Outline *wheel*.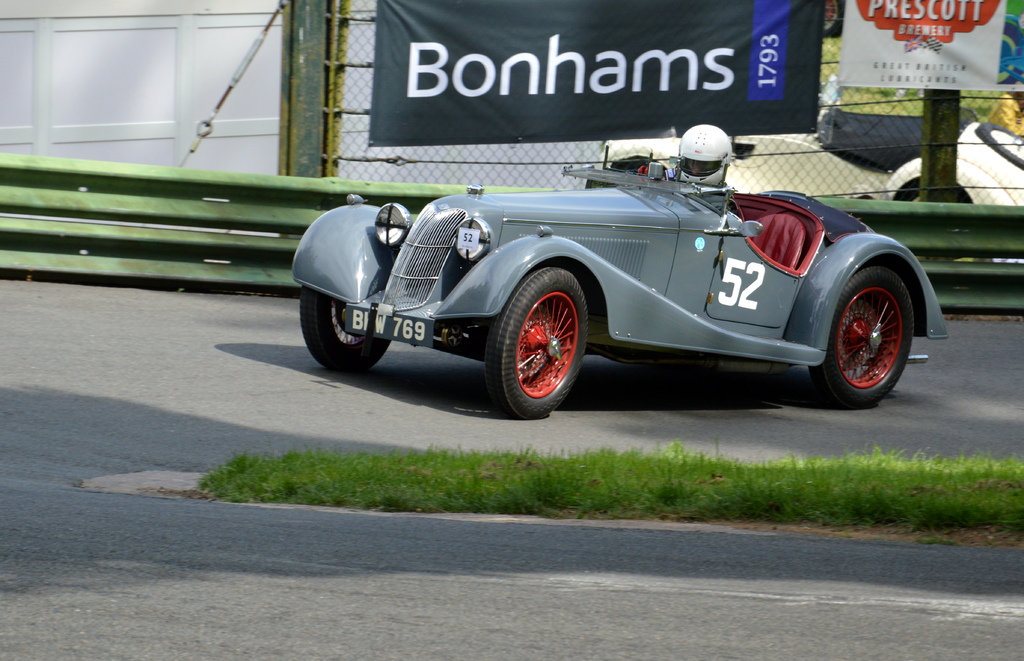
Outline: select_region(498, 265, 591, 404).
